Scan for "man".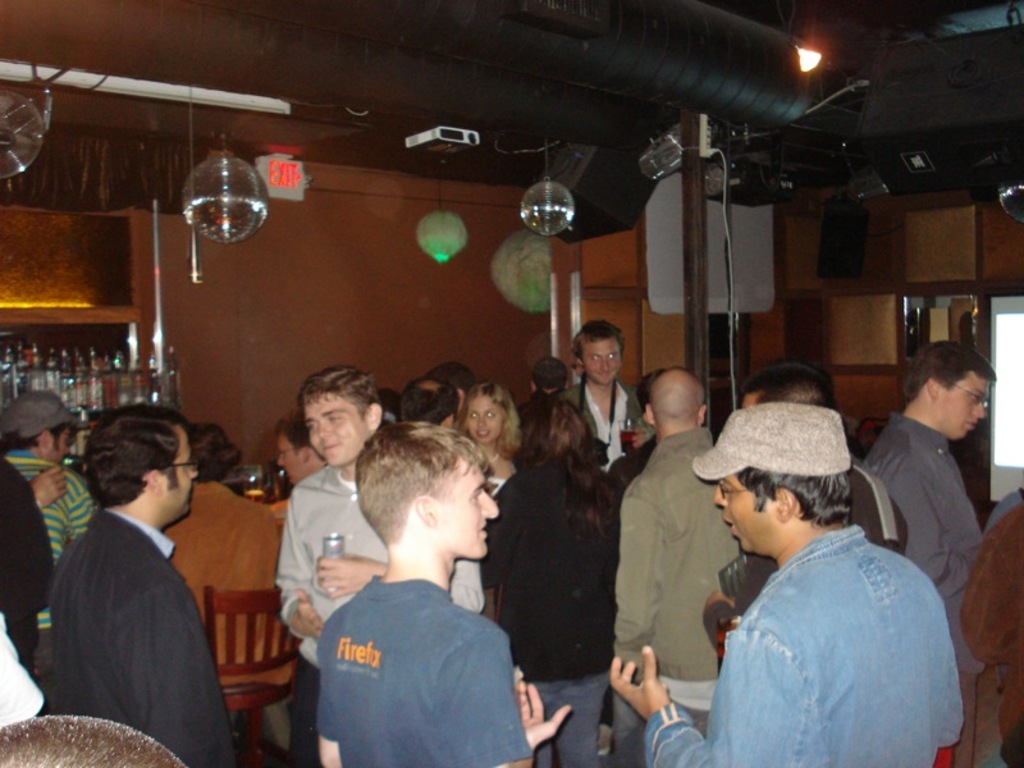
Scan result: detection(0, 714, 183, 767).
